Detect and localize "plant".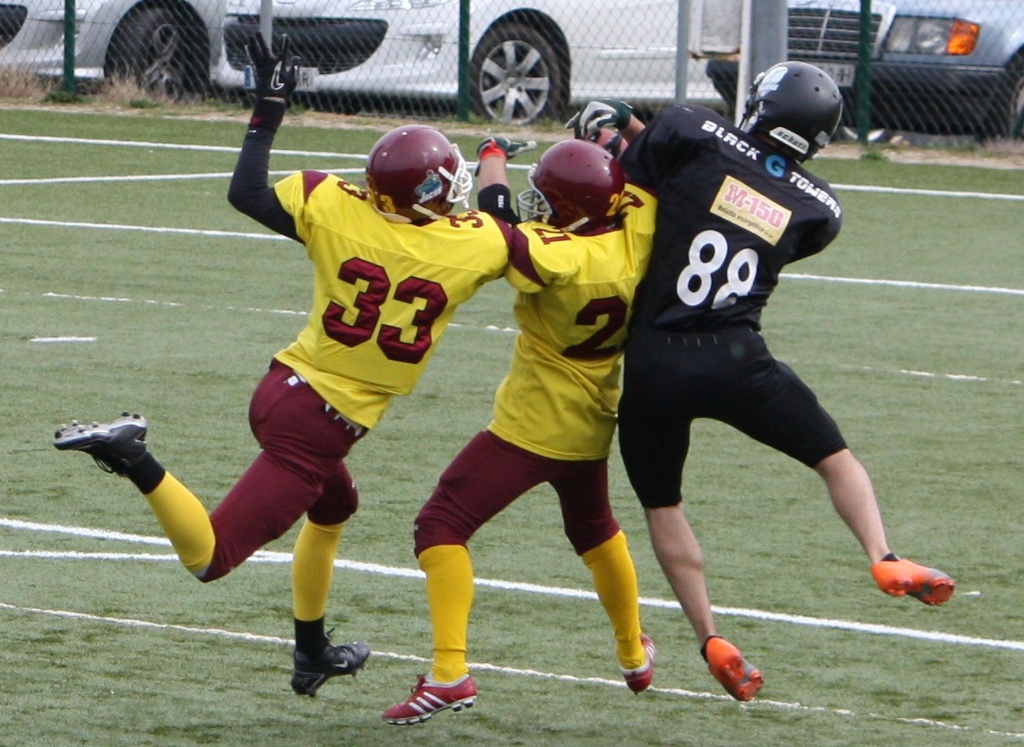
Localized at 283 104 304 114.
